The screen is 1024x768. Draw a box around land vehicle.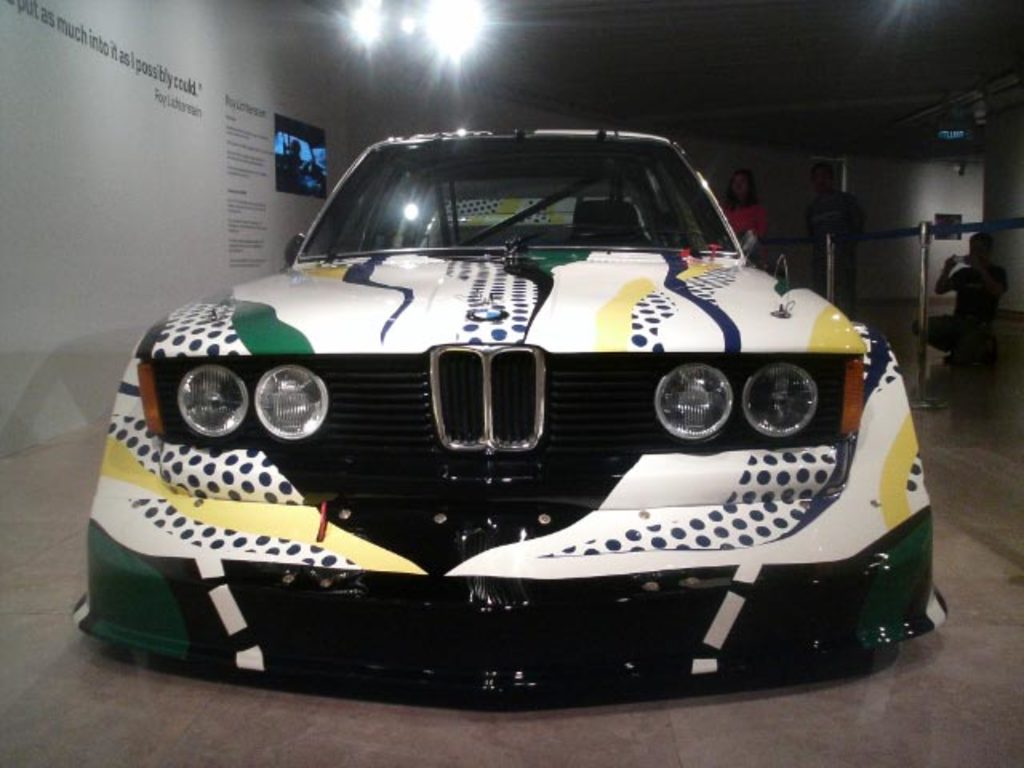
<bbox>136, 123, 917, 720</bbox>.
